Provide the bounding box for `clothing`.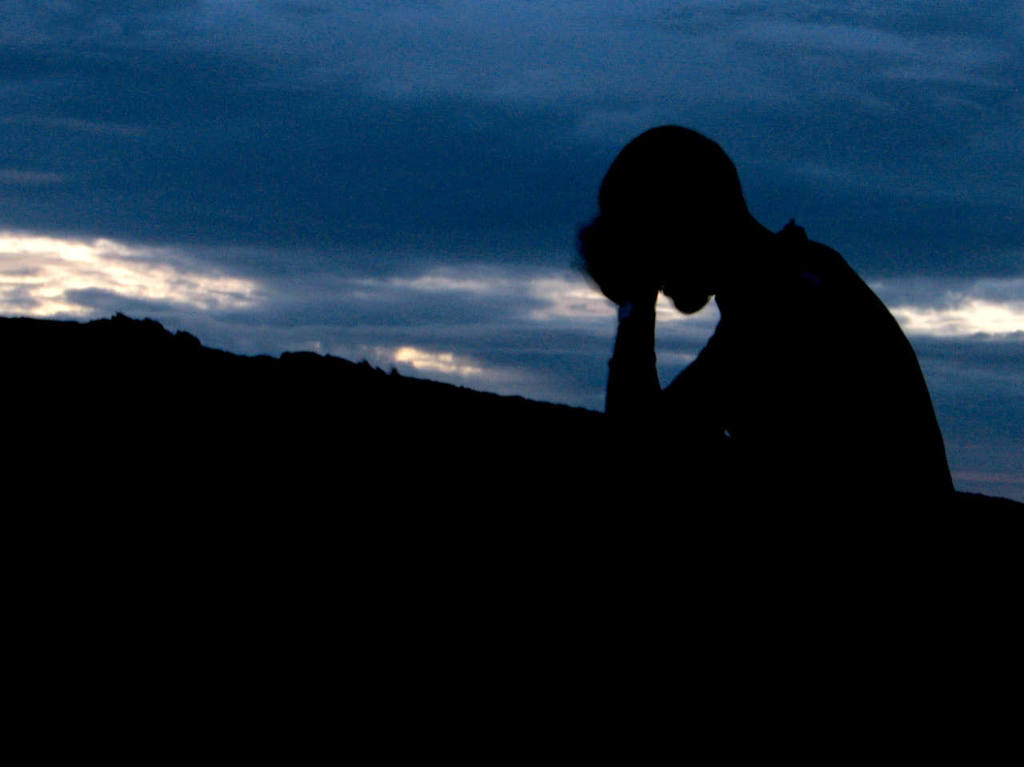
581:129:966:560.
